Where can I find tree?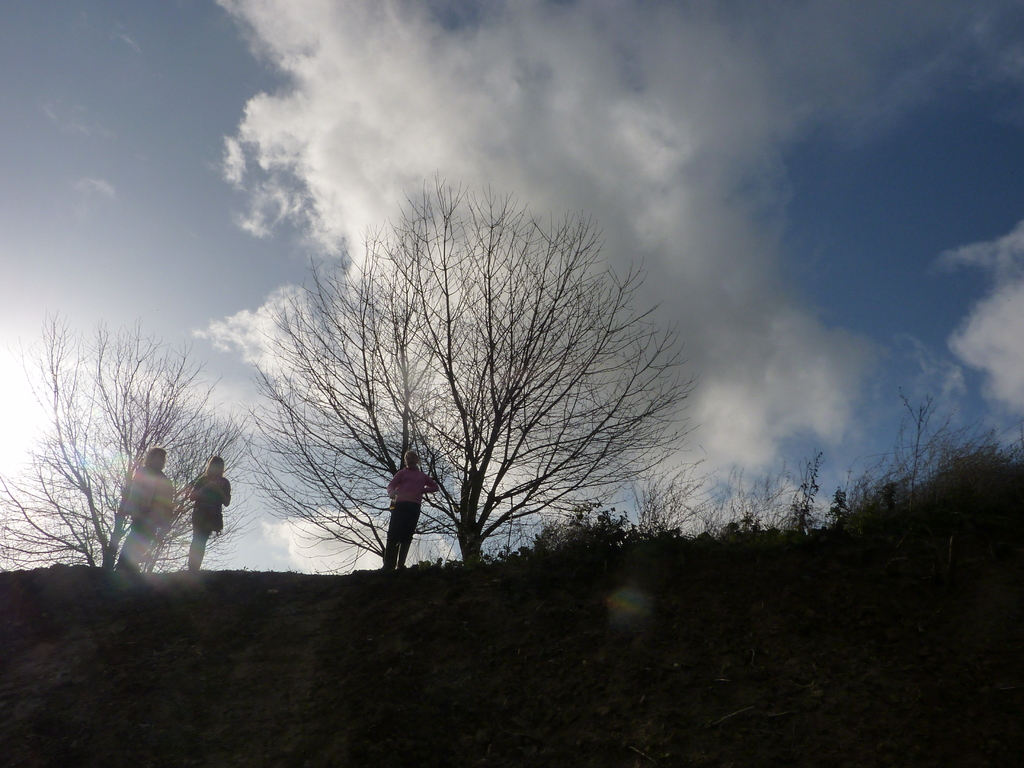
You can find it at crop(0, 312, 263, 564).
